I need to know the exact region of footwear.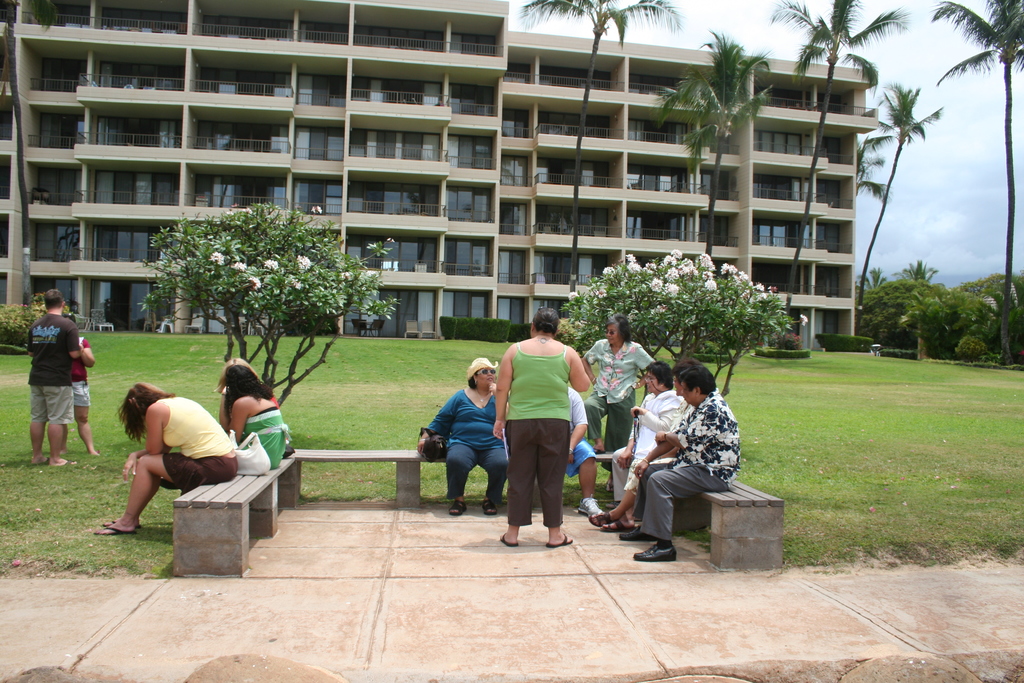
Region: left=502, top=533, right=517, bottom=552.
